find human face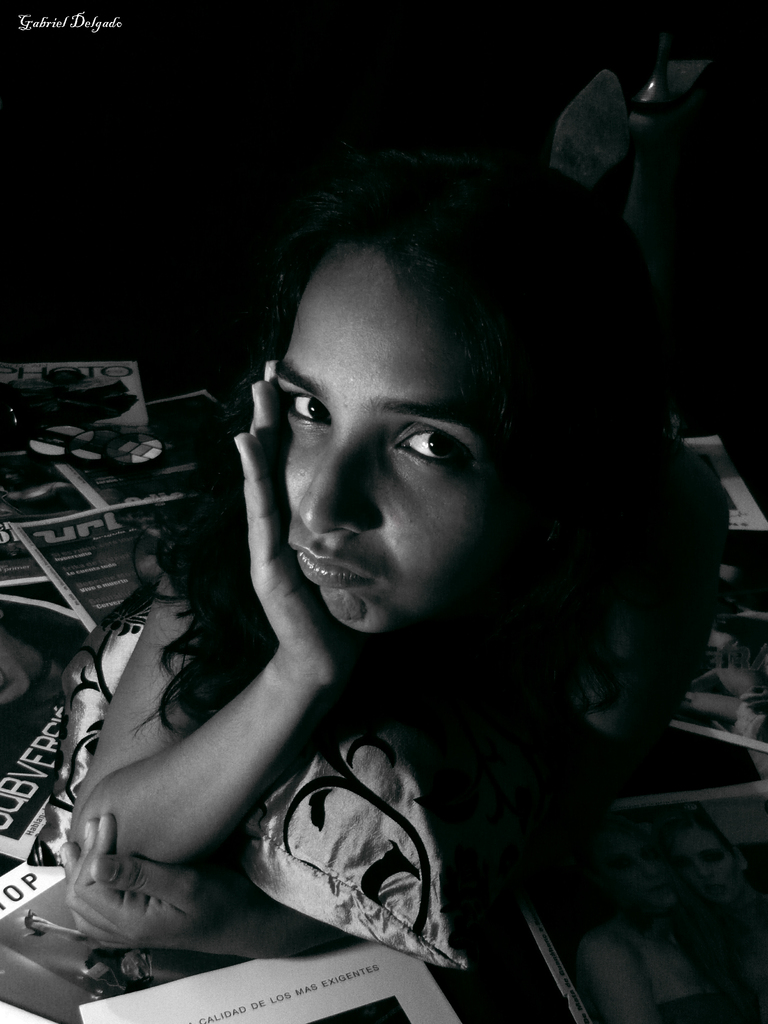
[269,265,502,625]
